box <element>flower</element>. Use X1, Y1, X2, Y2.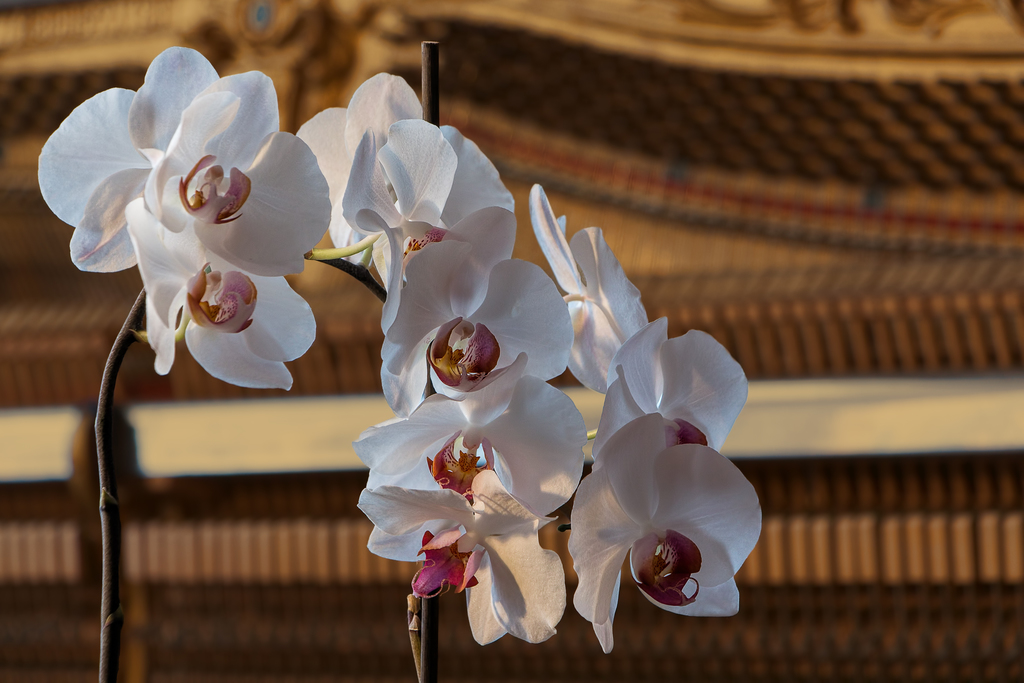
344, 236, 588, 650.
